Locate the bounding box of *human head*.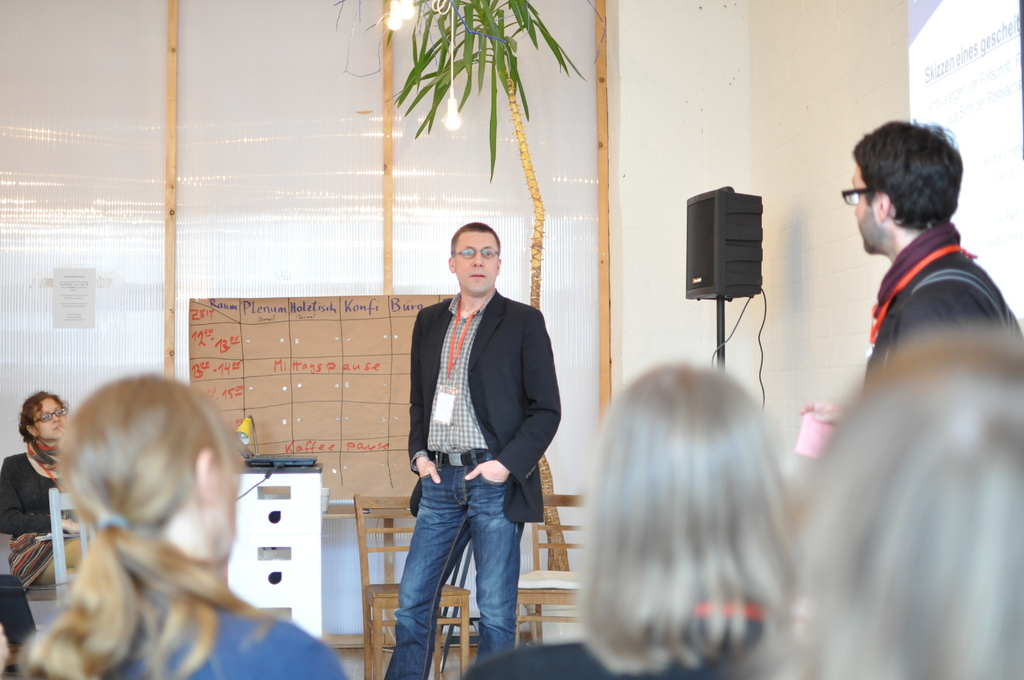
Bounding box: 801/340/1023/679.
